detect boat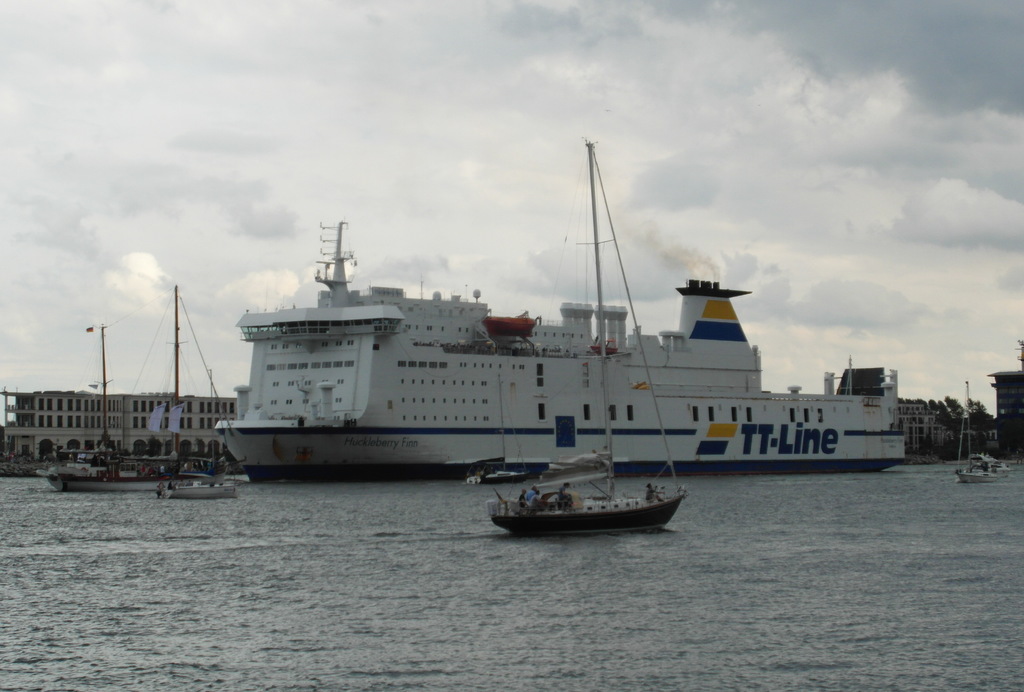
l=227, t=163, r=941, b=506
